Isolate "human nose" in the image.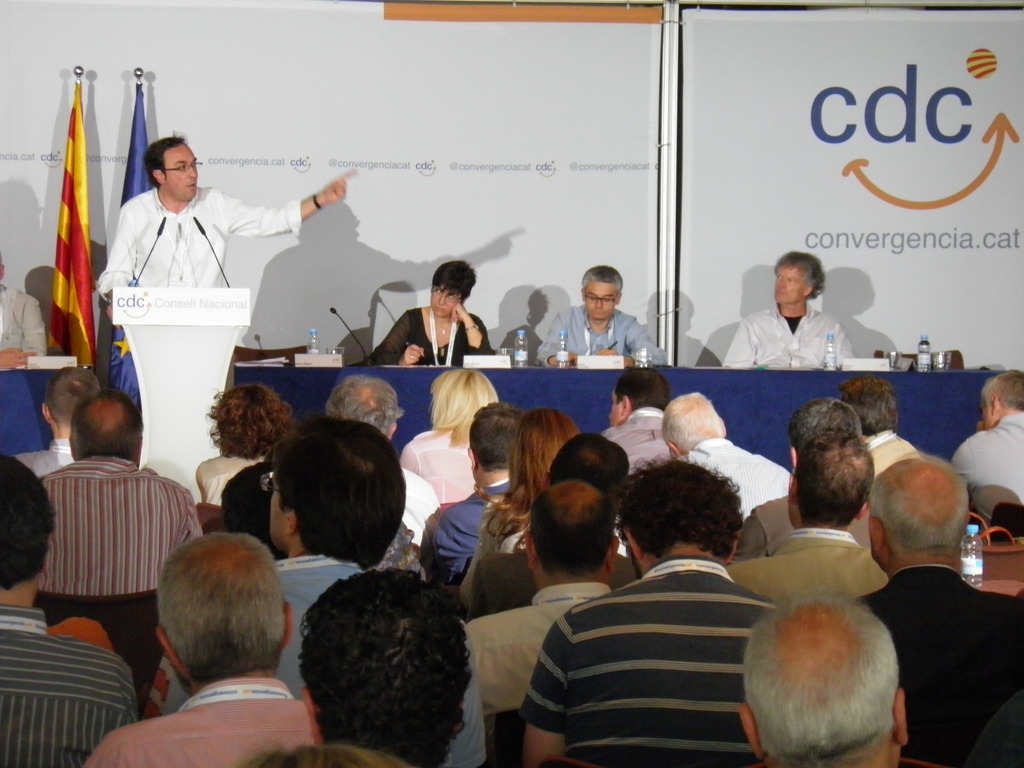
Isolated region: [596, 299, 603, 308].
